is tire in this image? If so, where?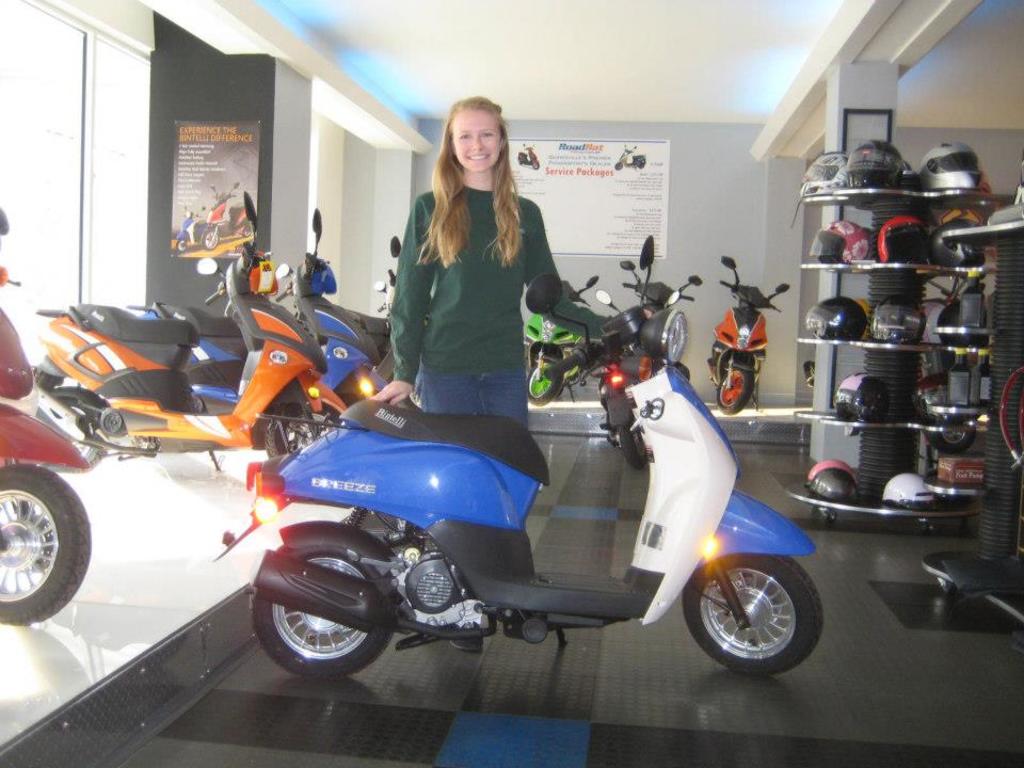
Yes, at bbox=[202, 228, 220, 246].
